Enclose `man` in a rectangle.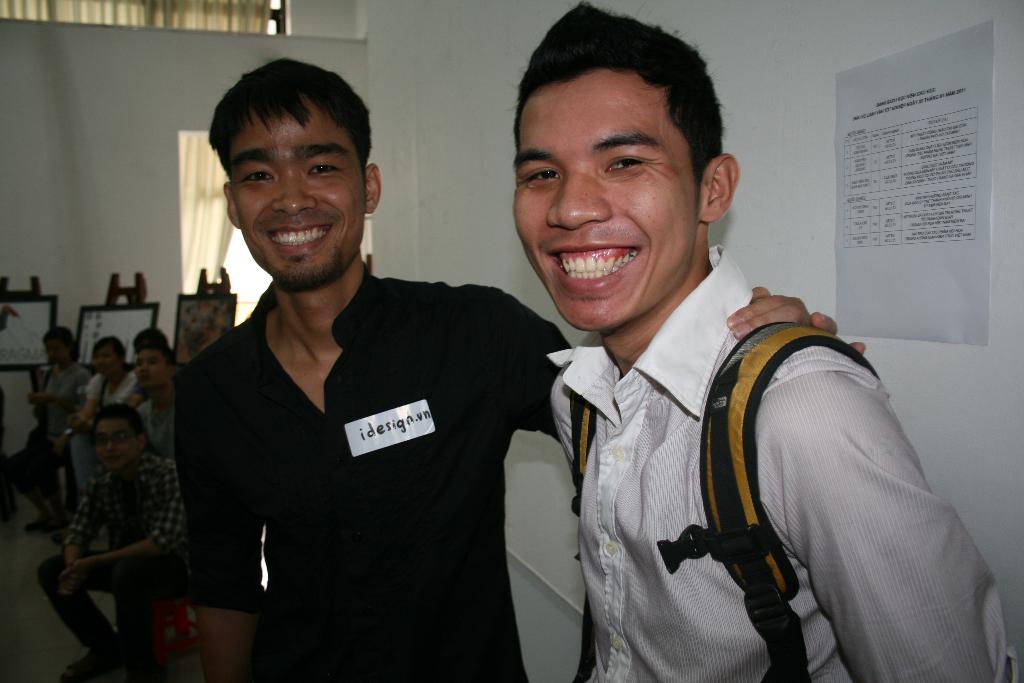
(left=140, top=59, right=596, bottom=665).
